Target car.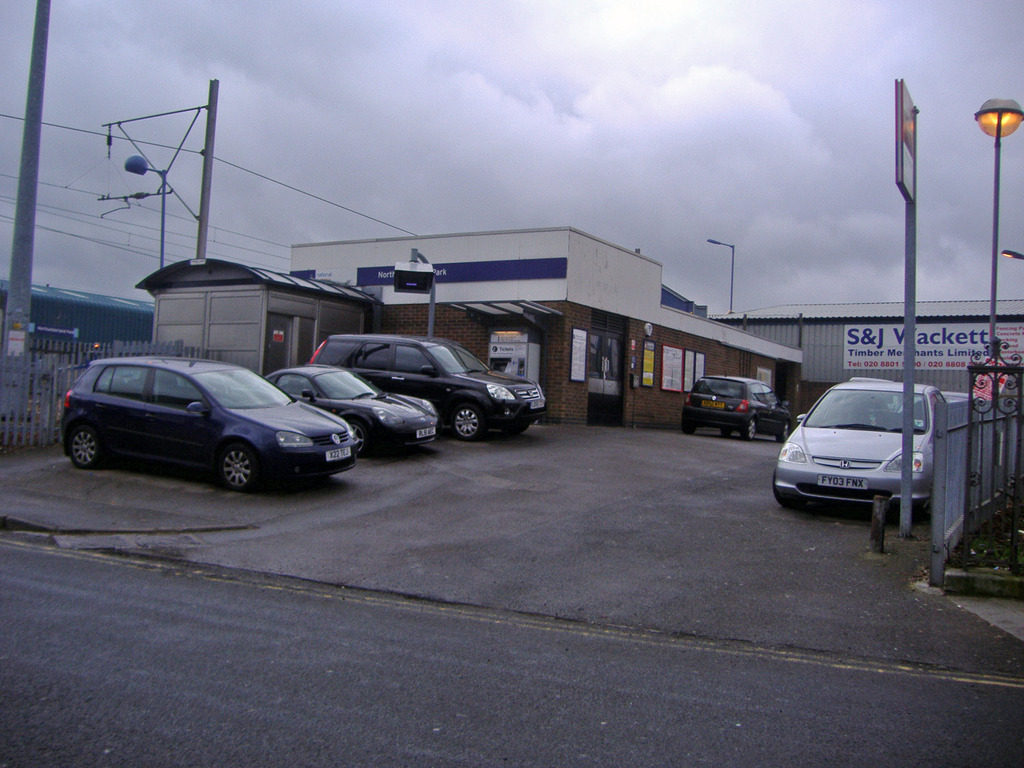
Target region: rect(308, 333, 540, 436).
